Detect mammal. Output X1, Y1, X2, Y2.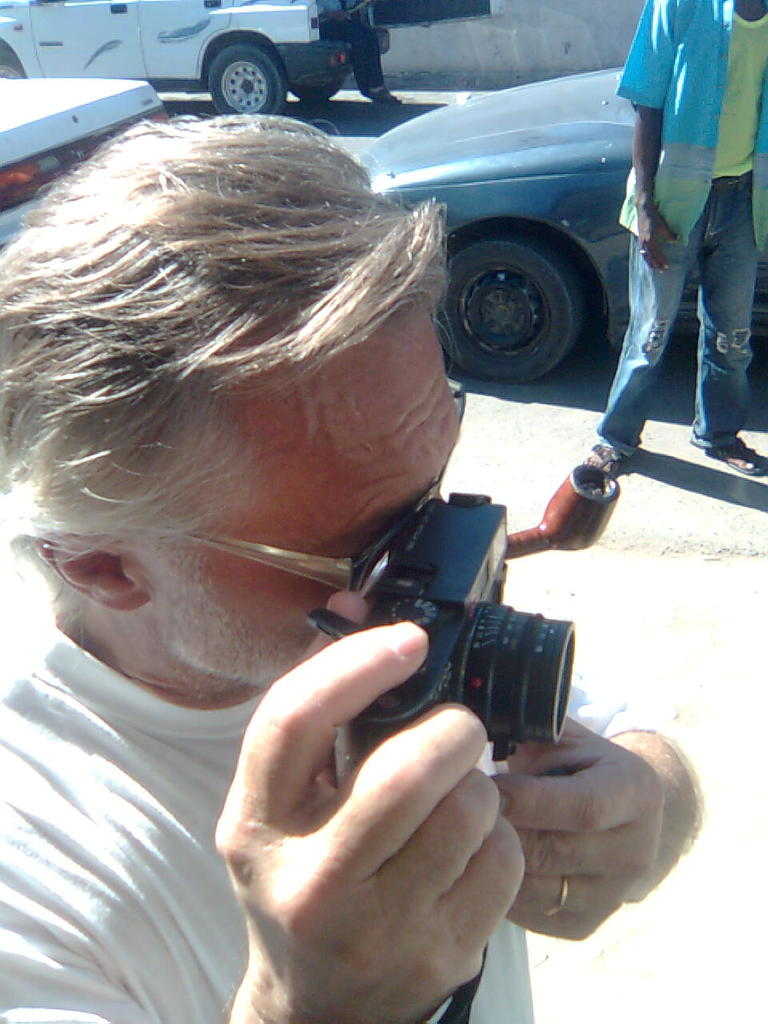
317, 2, 403, 110.
